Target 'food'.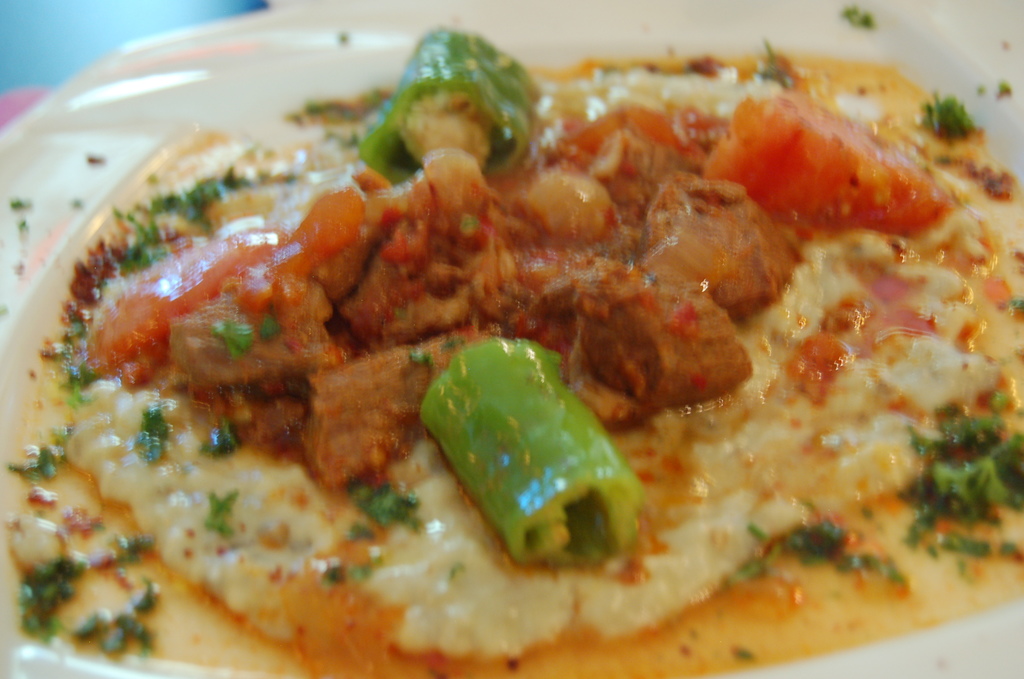
Target region: <box>7,21,1007,660</box>.
